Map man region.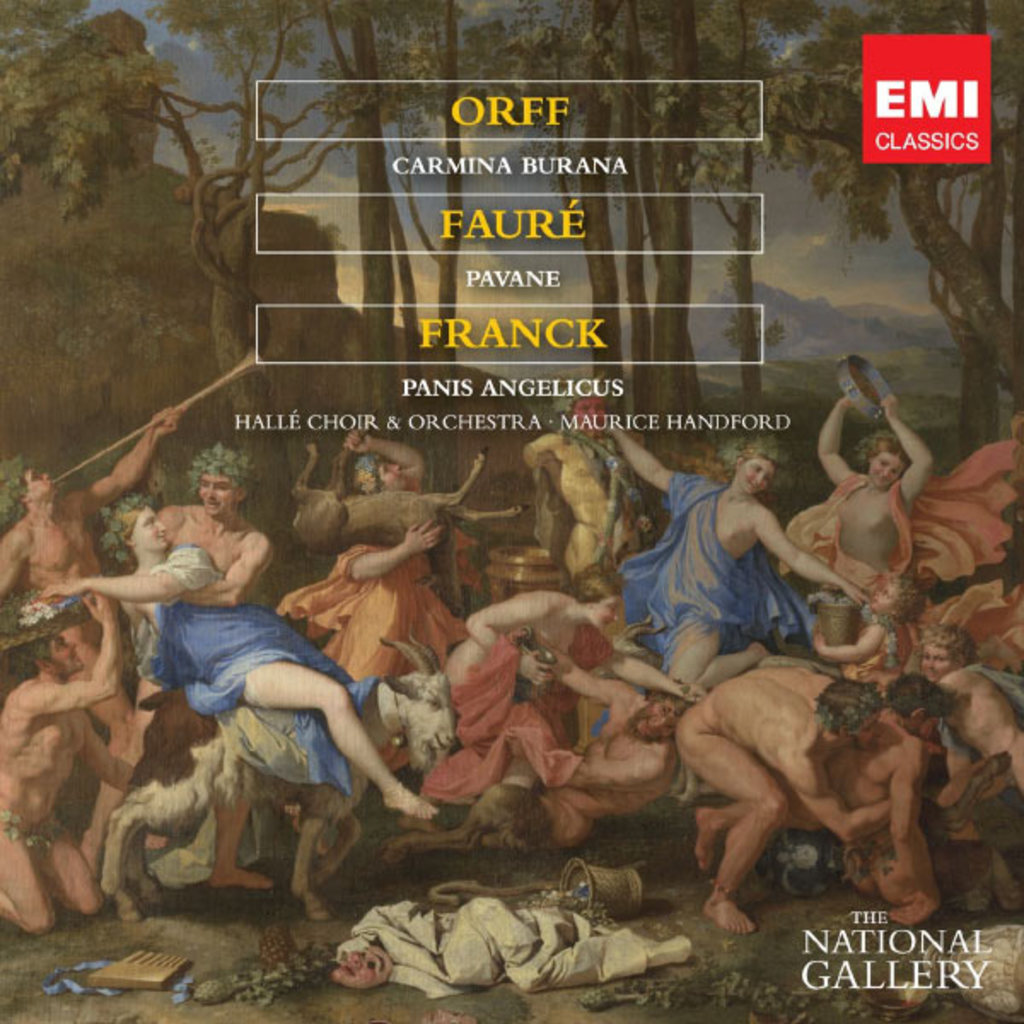
Mapped to (left=0, top=404, right=189, bottom=881).
